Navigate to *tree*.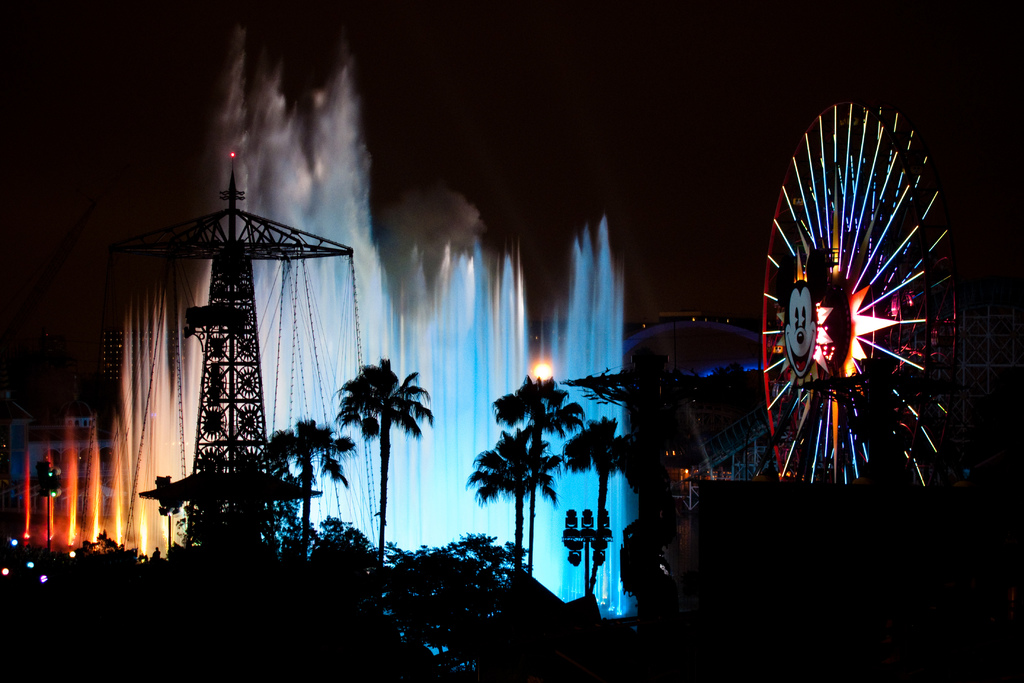
Navigation target: [554,418,646,613].
